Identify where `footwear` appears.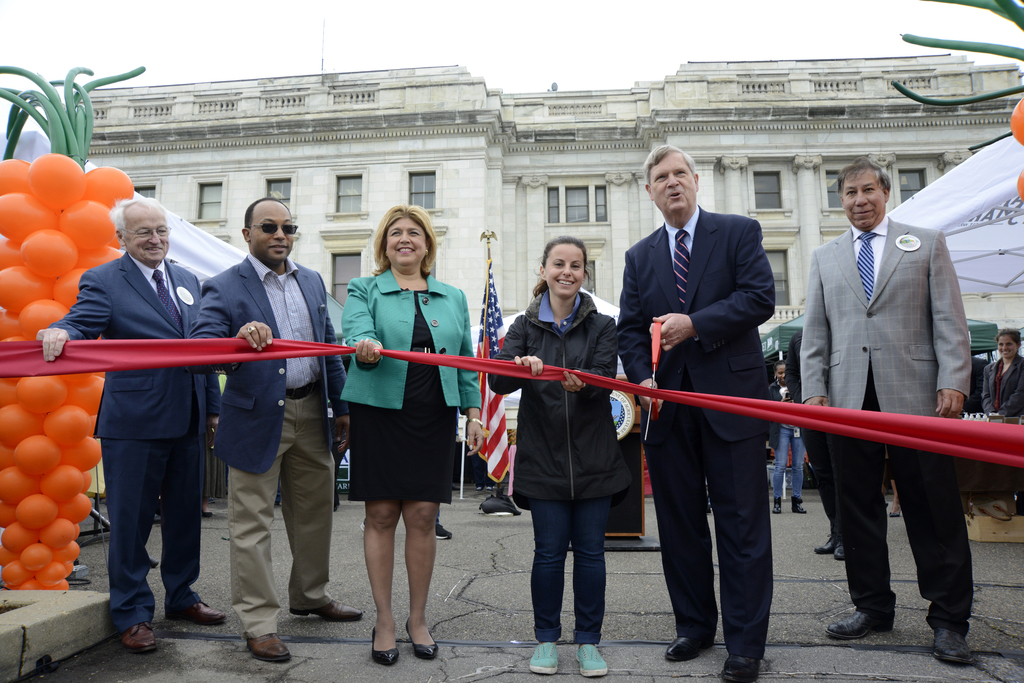
Appears at 792/495/806/515.
